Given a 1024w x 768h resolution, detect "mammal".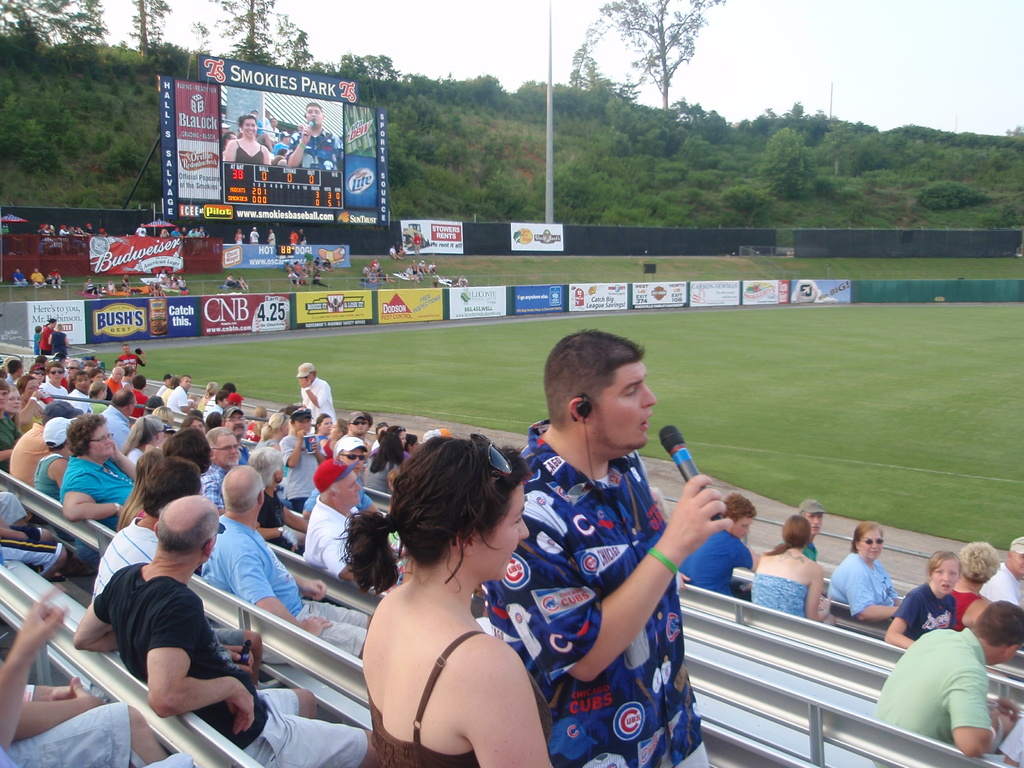
[248,227,257,244].
